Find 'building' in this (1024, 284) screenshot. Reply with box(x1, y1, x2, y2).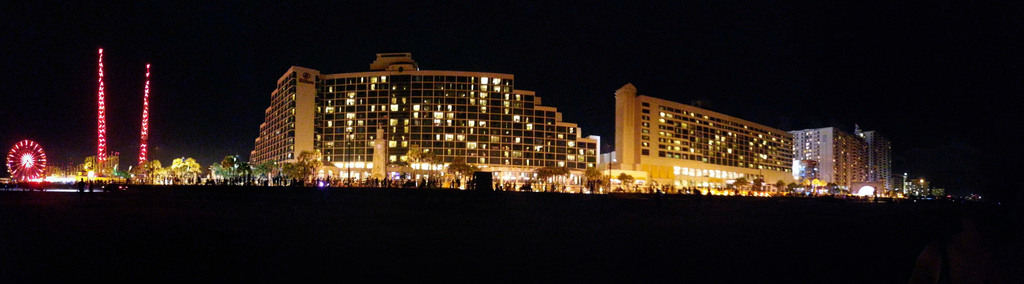
box(248, 46, 599, 189).
